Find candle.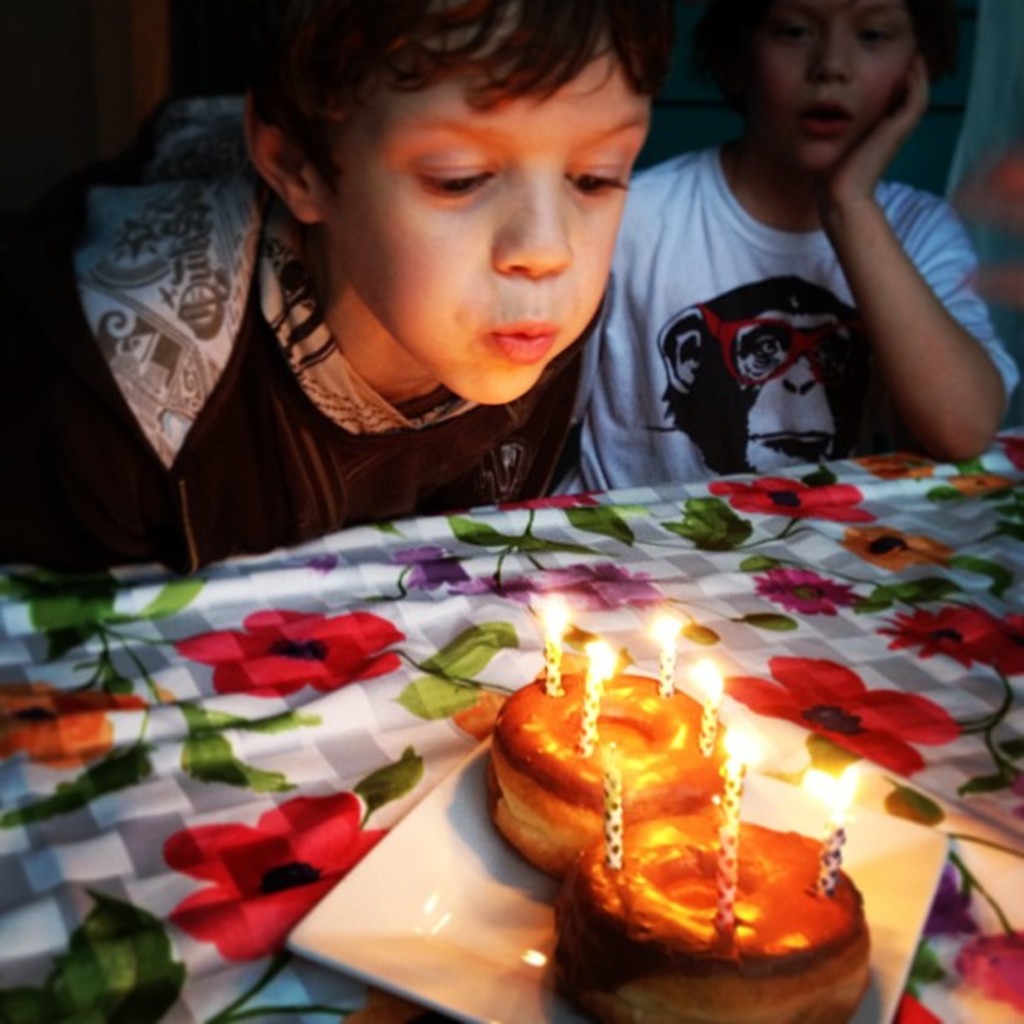
[x1=815, y1=758, x2=855, y2=890].
